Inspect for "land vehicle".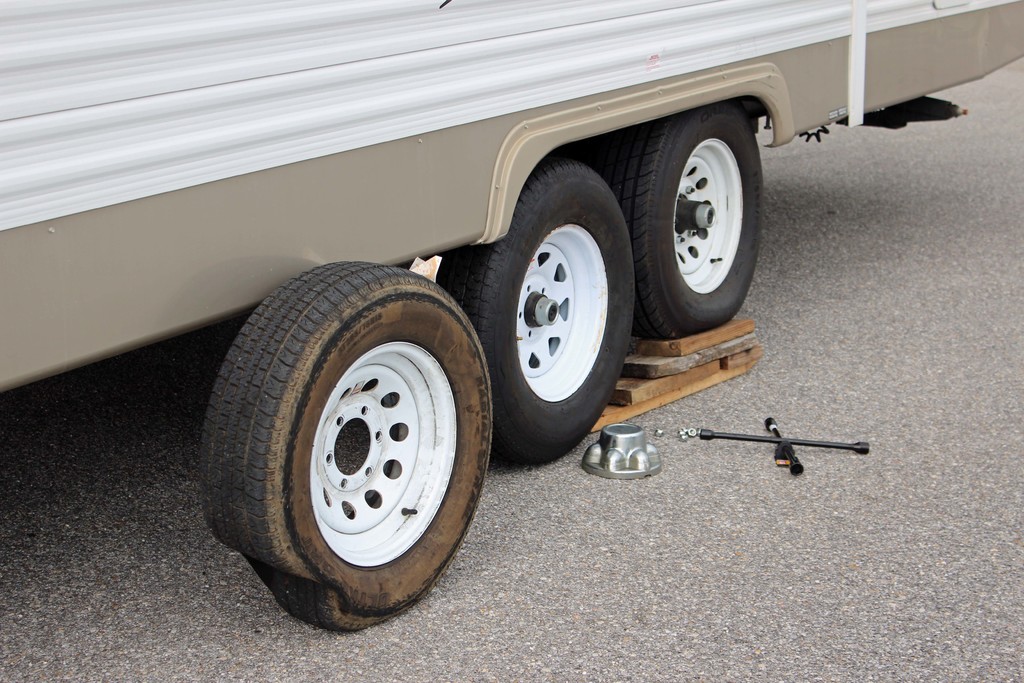
Inspection: (x1=0, y1=0, x2=1023, y2=634).
